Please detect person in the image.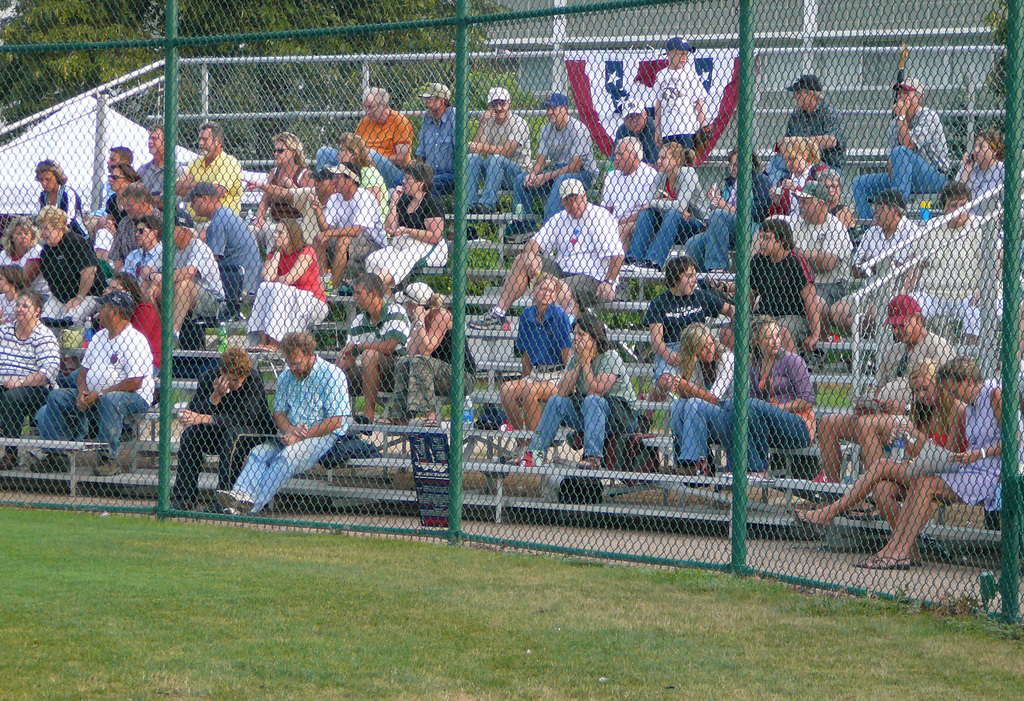
(28,161,87,266).
